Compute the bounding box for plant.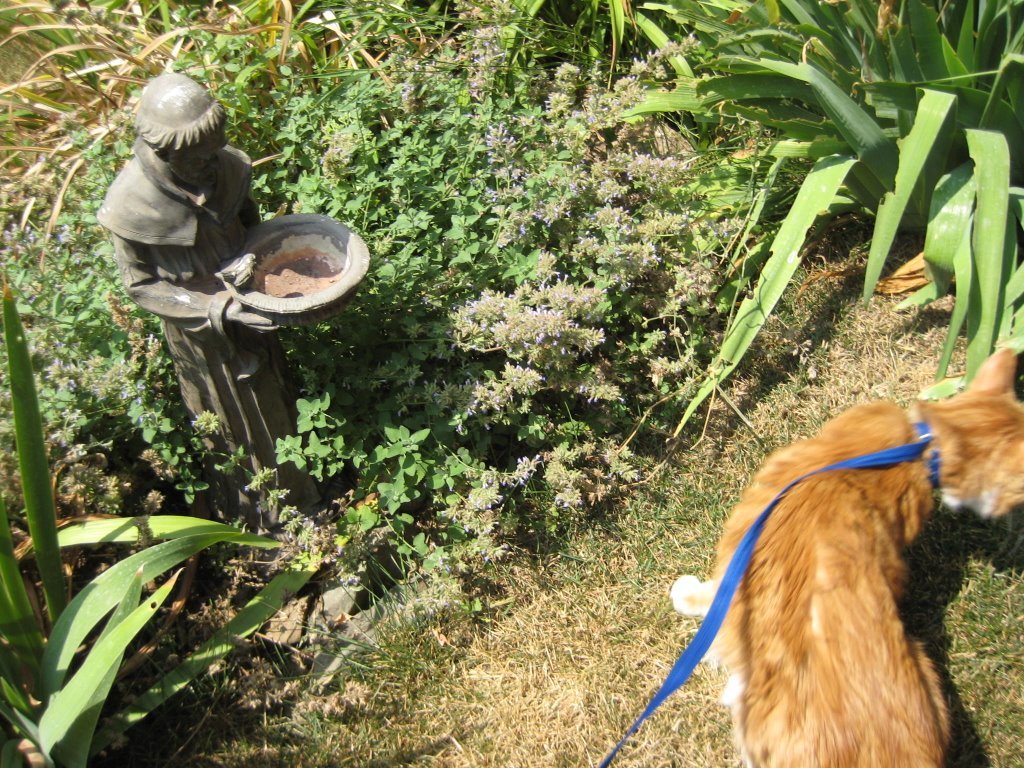
{"x1": 269, "y1": 241, "x2": 1023, "y2": 767}.
